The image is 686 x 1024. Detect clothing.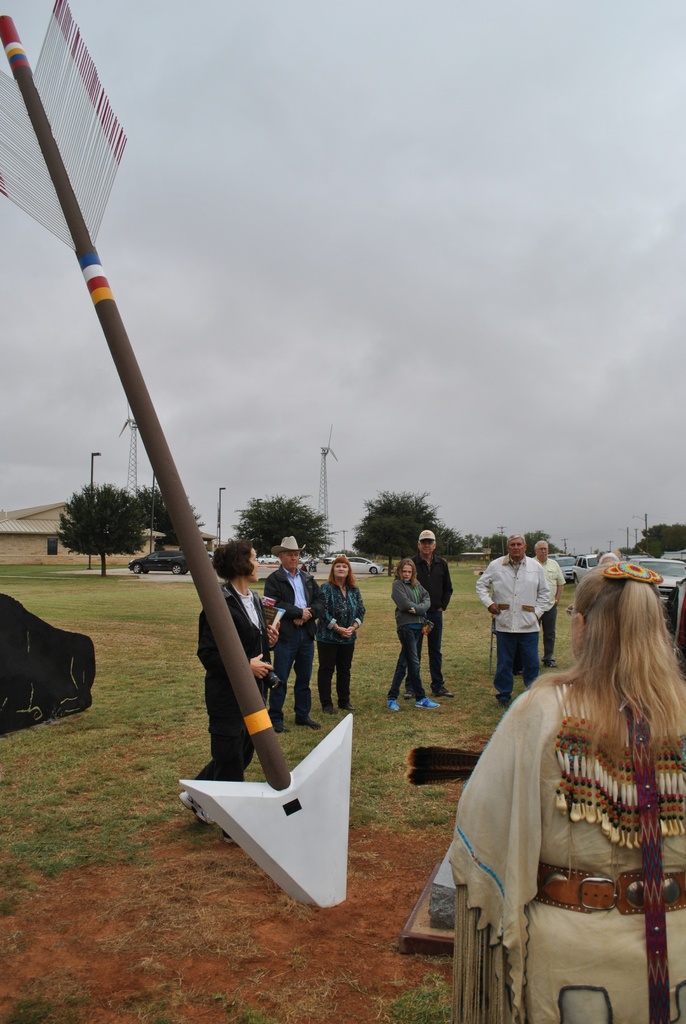
Detection: l=391, t=544, r=444, b=701.
